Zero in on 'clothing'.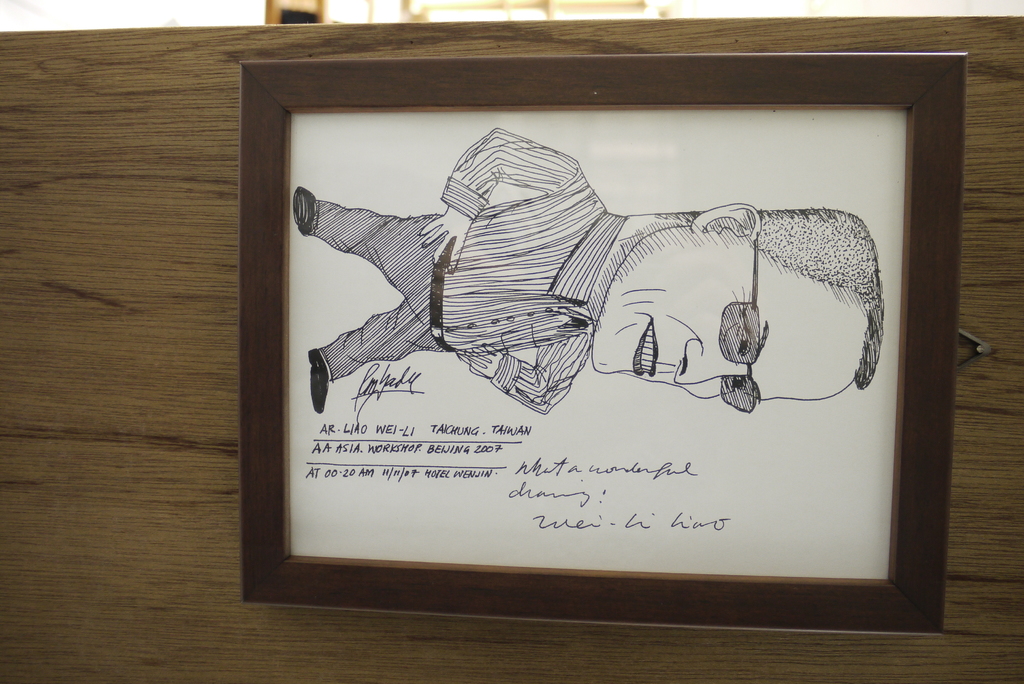
Zeroed in: bbox(312, 127, 625, 415).
